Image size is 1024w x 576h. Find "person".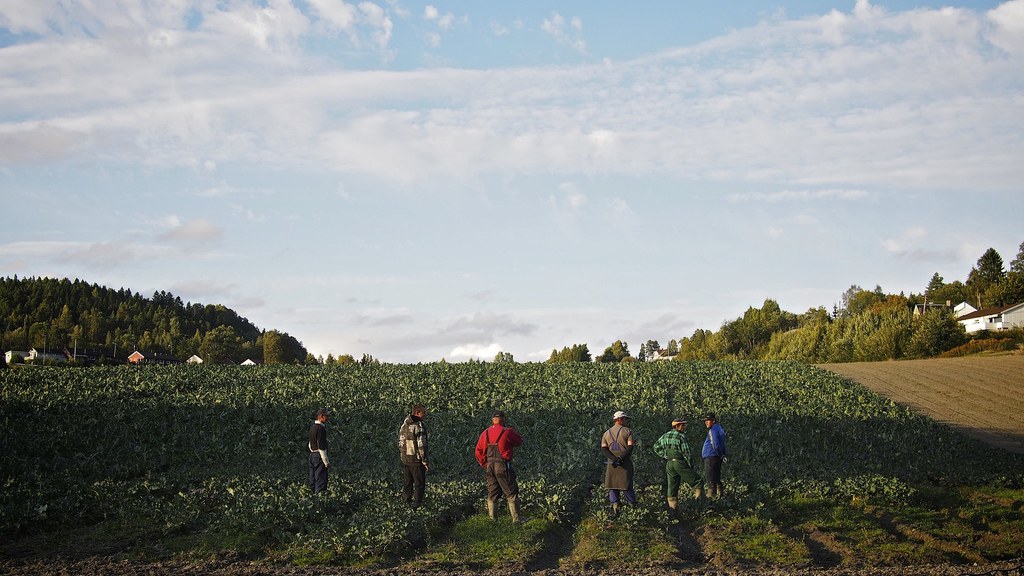
select_region(702, 414, 722, 493).
